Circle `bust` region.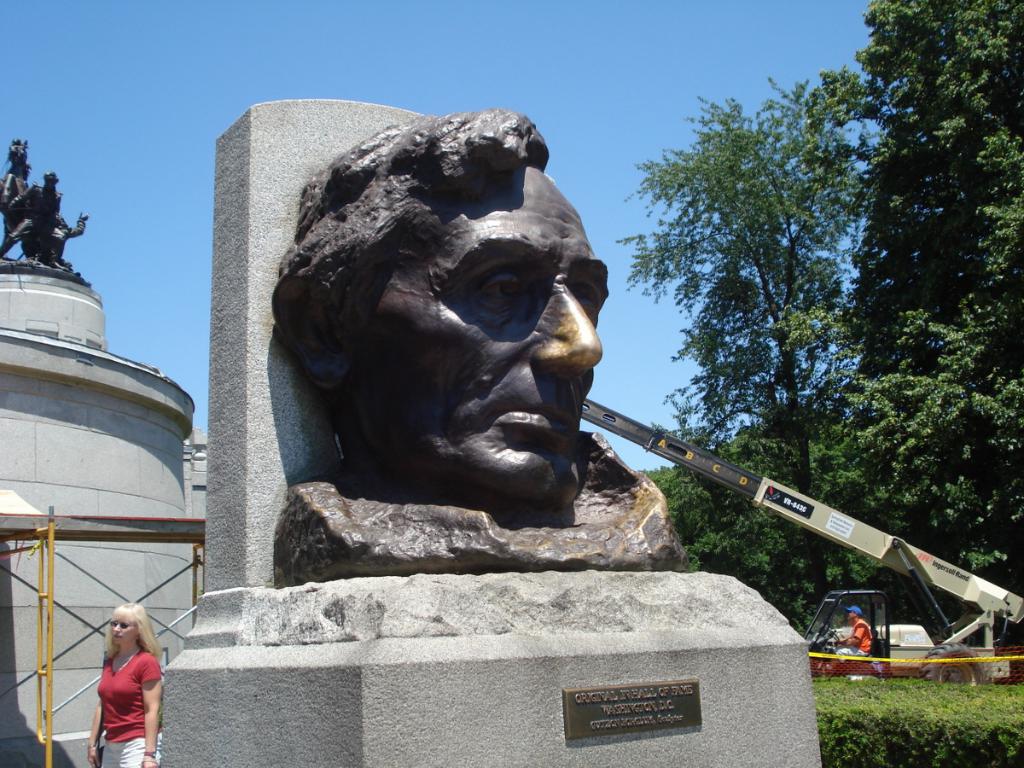
Region: l=266, t=108, r=691, b=593.
